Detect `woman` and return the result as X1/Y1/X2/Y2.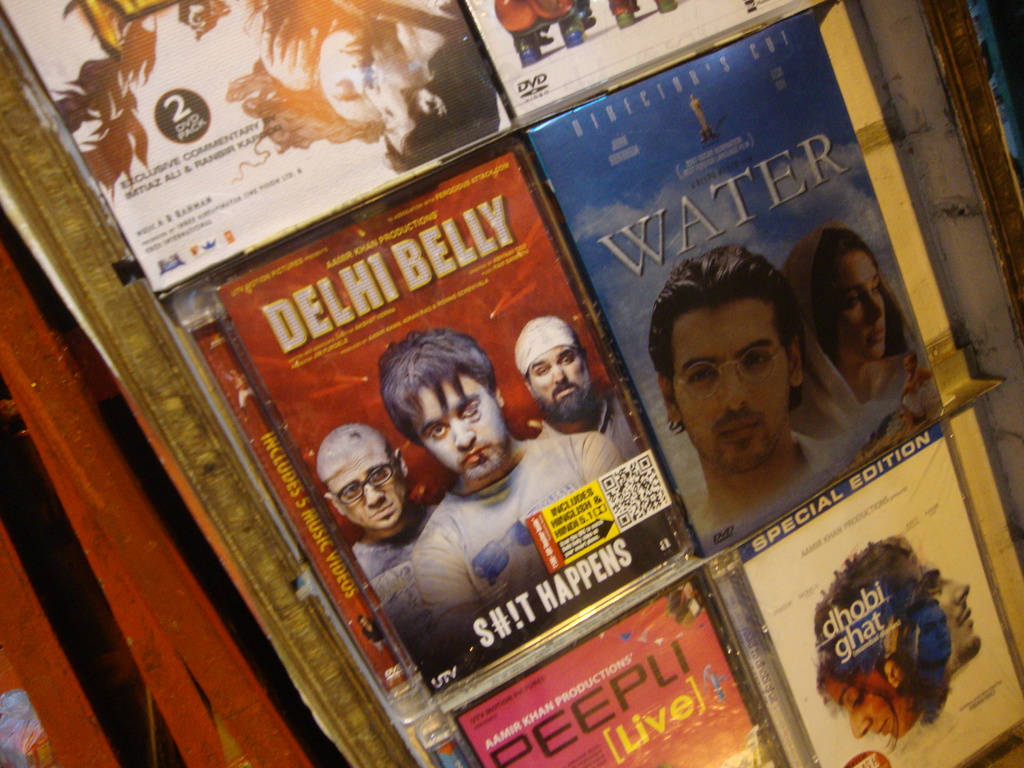
779/217/916/440.
